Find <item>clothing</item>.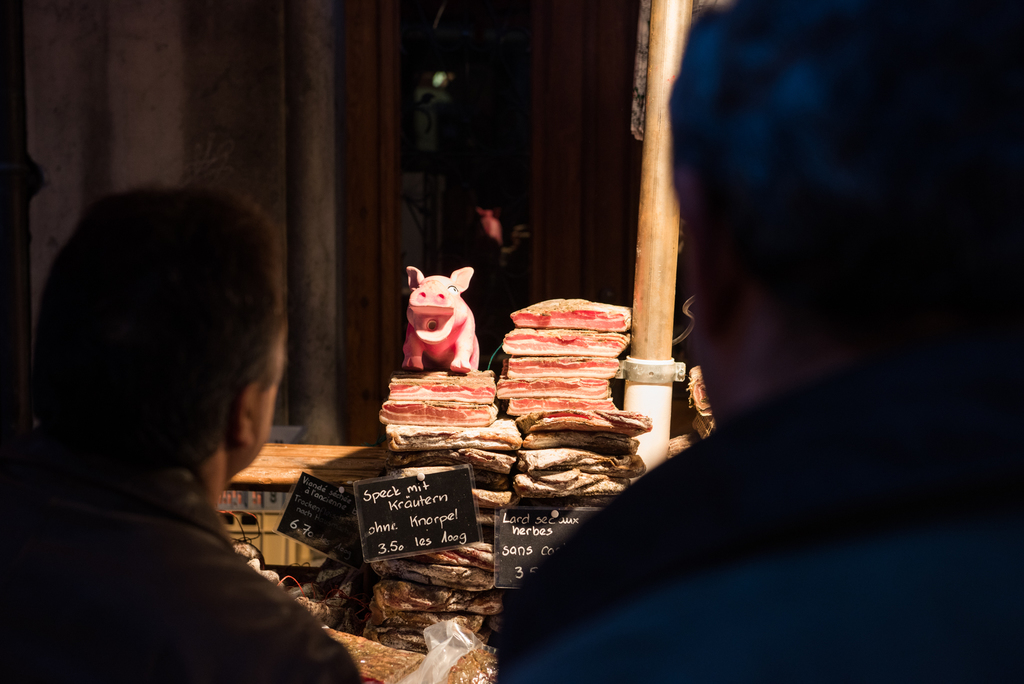
<bbox>492, 314, 1023, 683</bbox>.
